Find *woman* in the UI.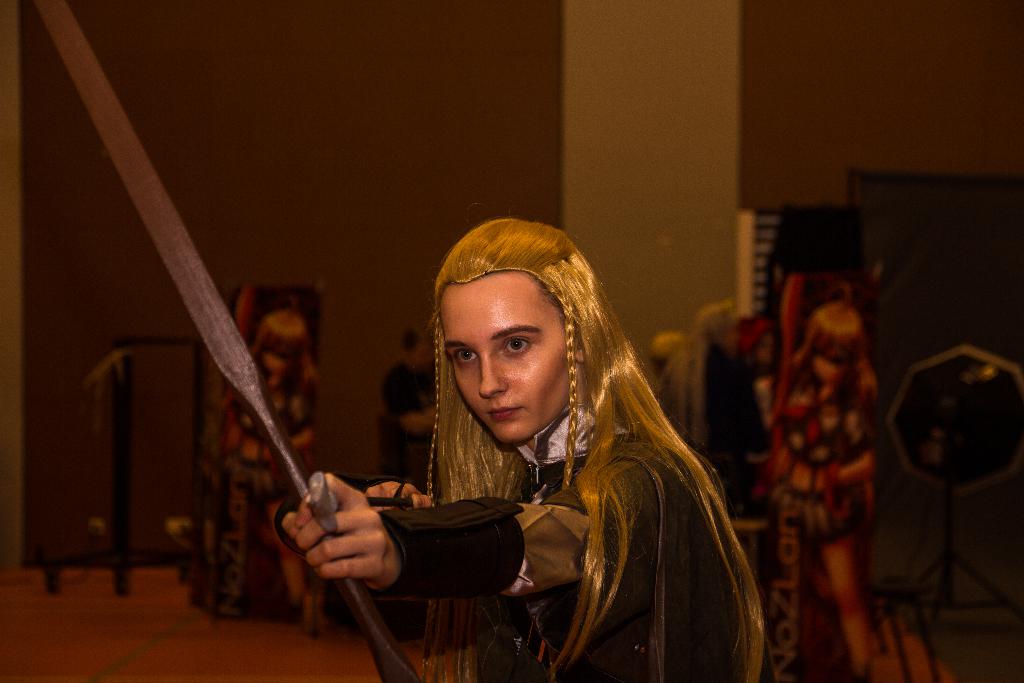
UI element at rect(326, 206, 776, 679).
